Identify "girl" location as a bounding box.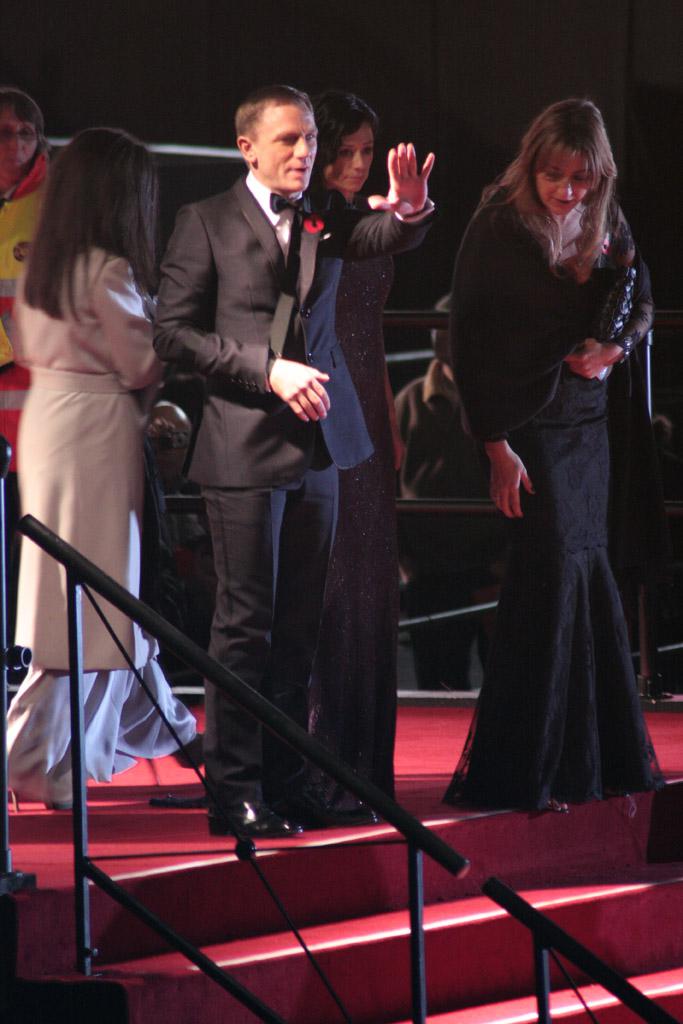
locate(10, 122, 209, 818).
